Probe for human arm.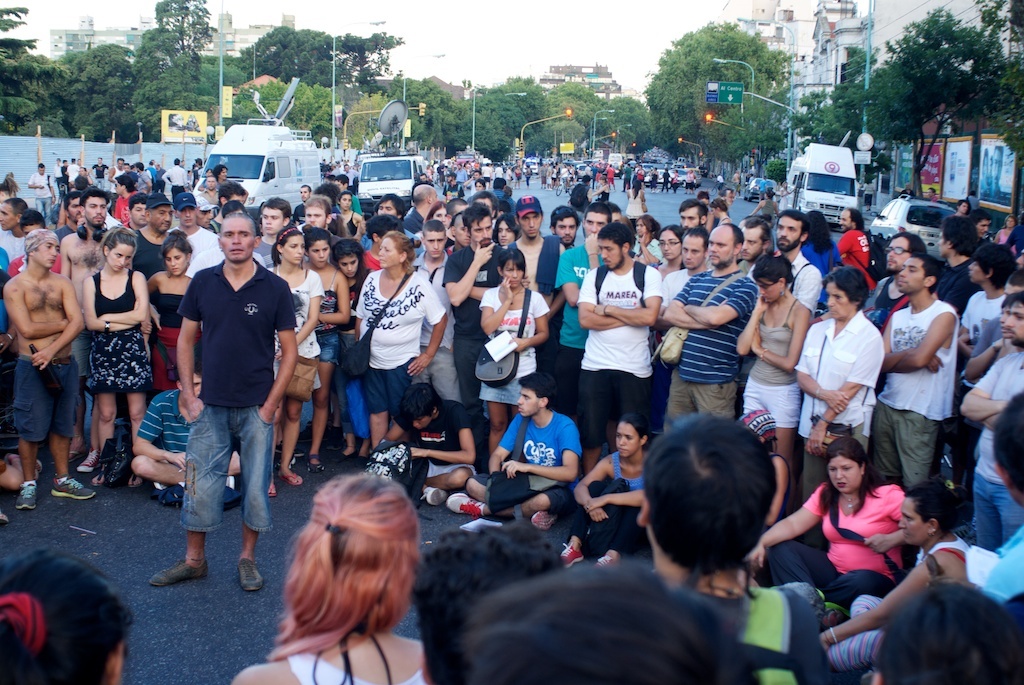
Probe result: (809, 331, 876, 454).
